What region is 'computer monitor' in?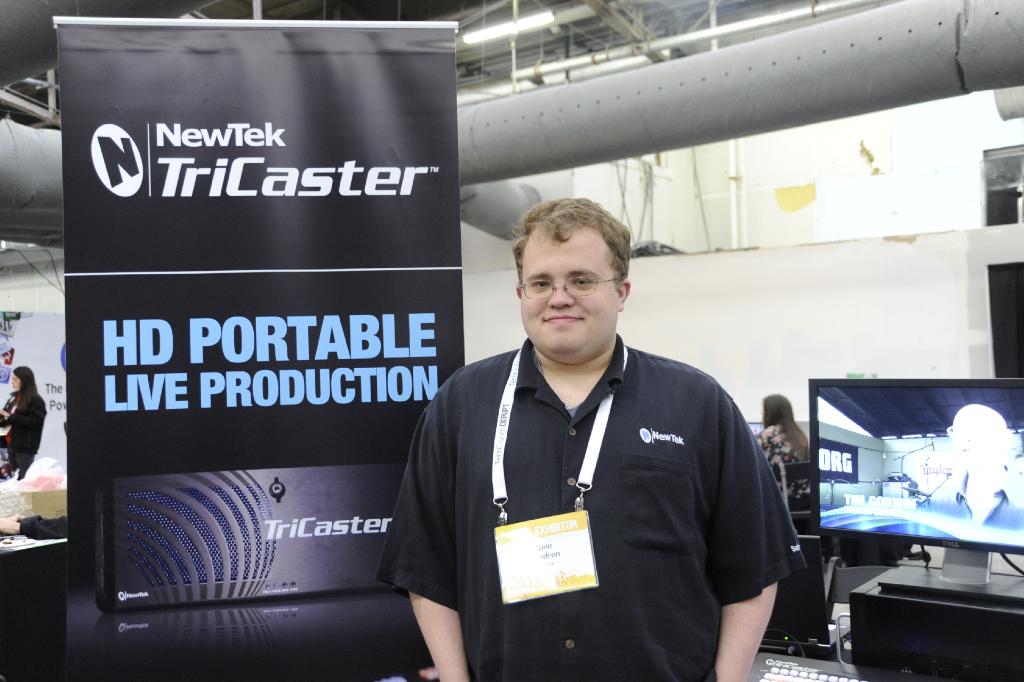
BBox(810, 377, 1011, 624).
